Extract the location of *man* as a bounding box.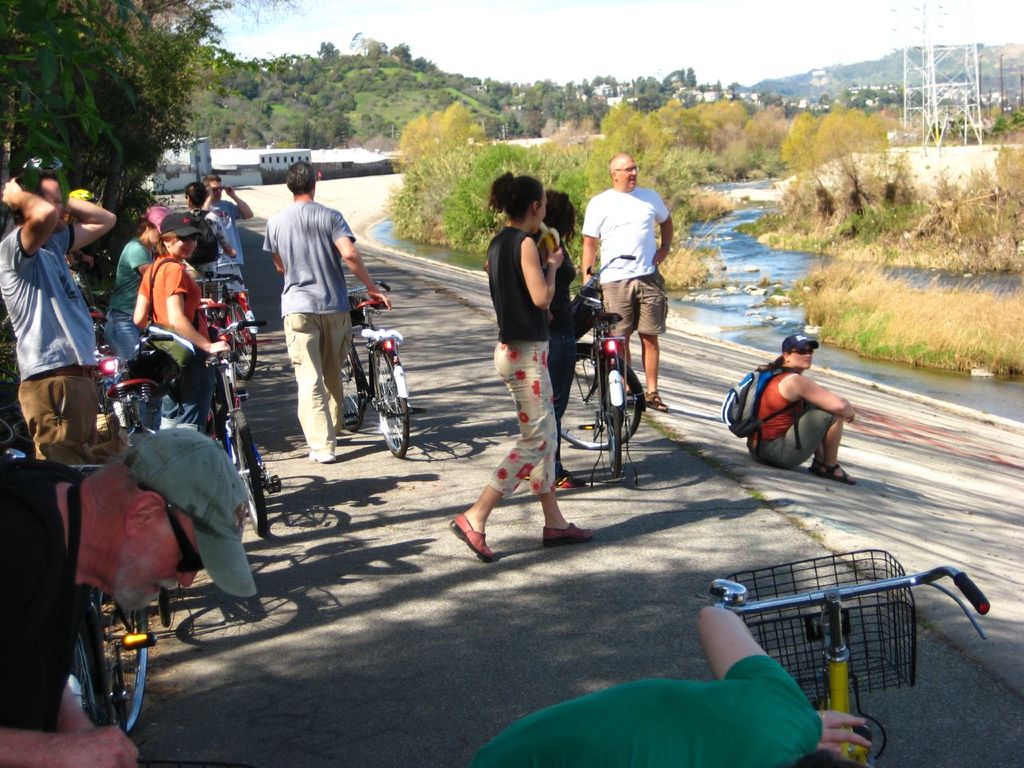
{"x1": 0, "y1": 166, "x2": 116, "y2": 463}.
